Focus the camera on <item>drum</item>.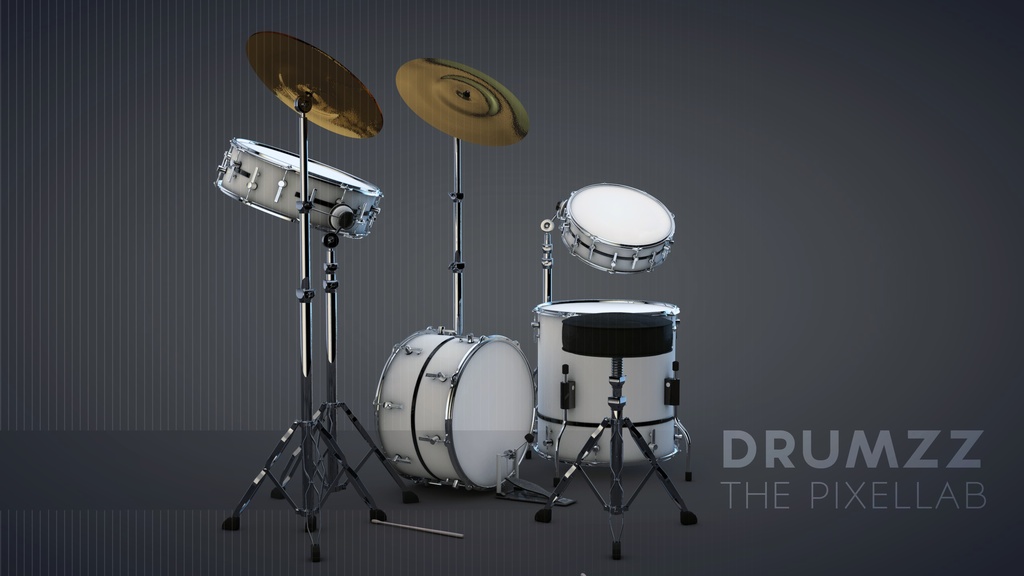
Focus region: x1=559, y1=183, x2=677, y2=273.
